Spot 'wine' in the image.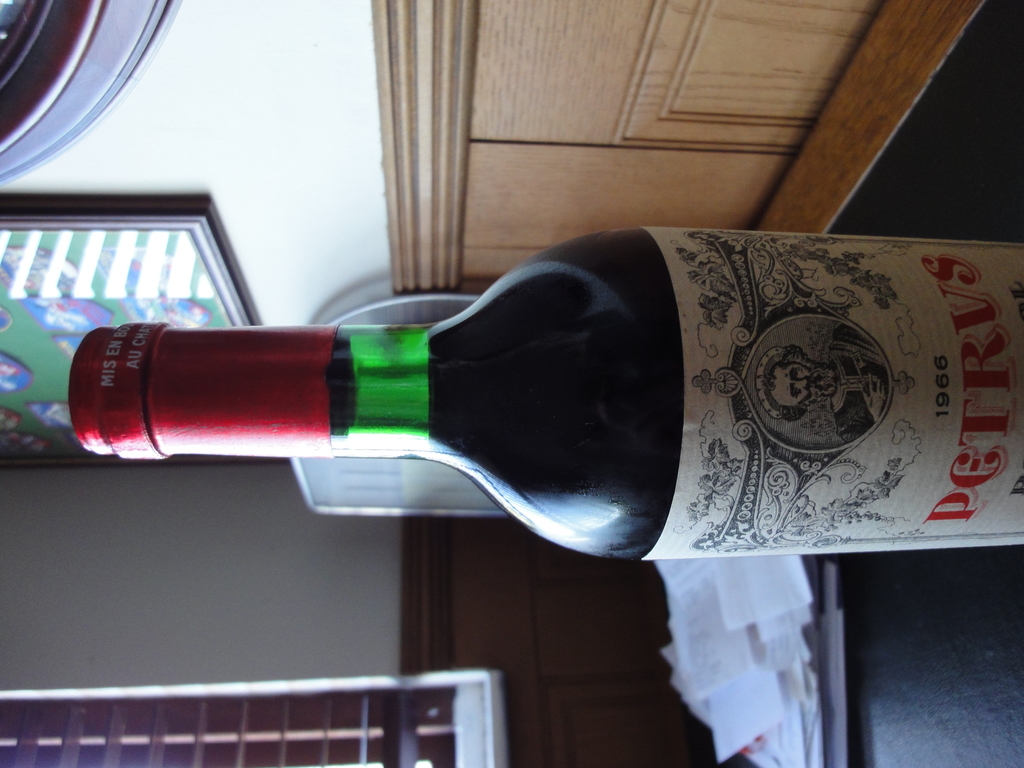
'wine' found at [left=428, top=230, right=1023, bottom=563].
